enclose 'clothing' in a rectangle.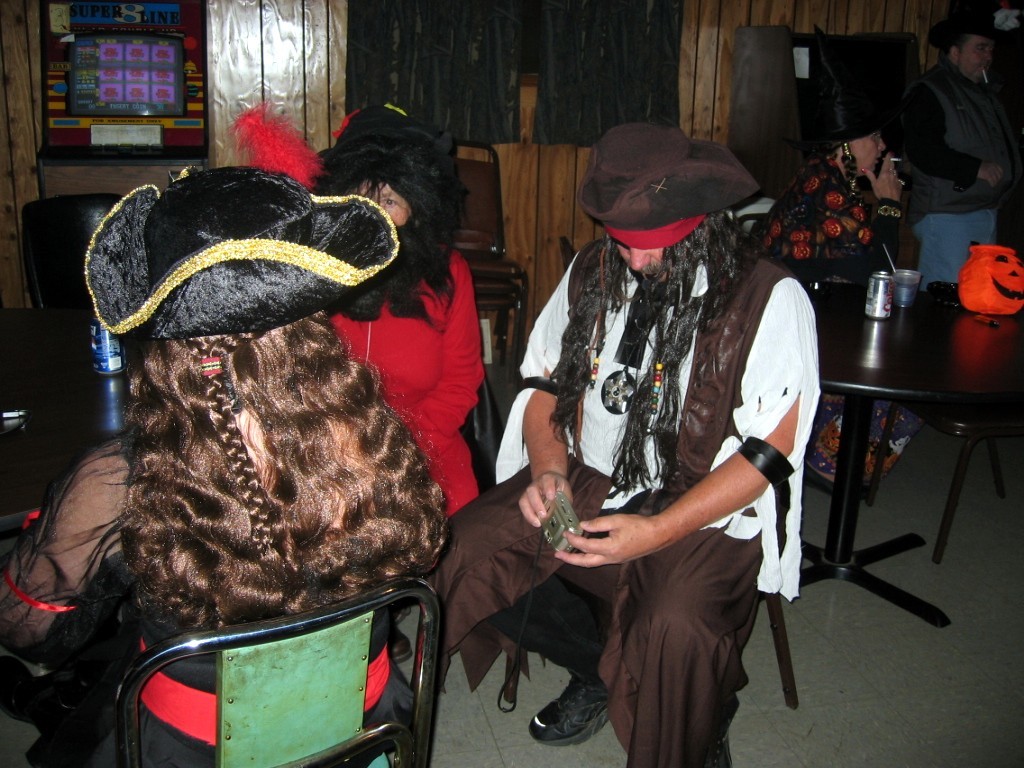
[0, 160, 442, 767].
